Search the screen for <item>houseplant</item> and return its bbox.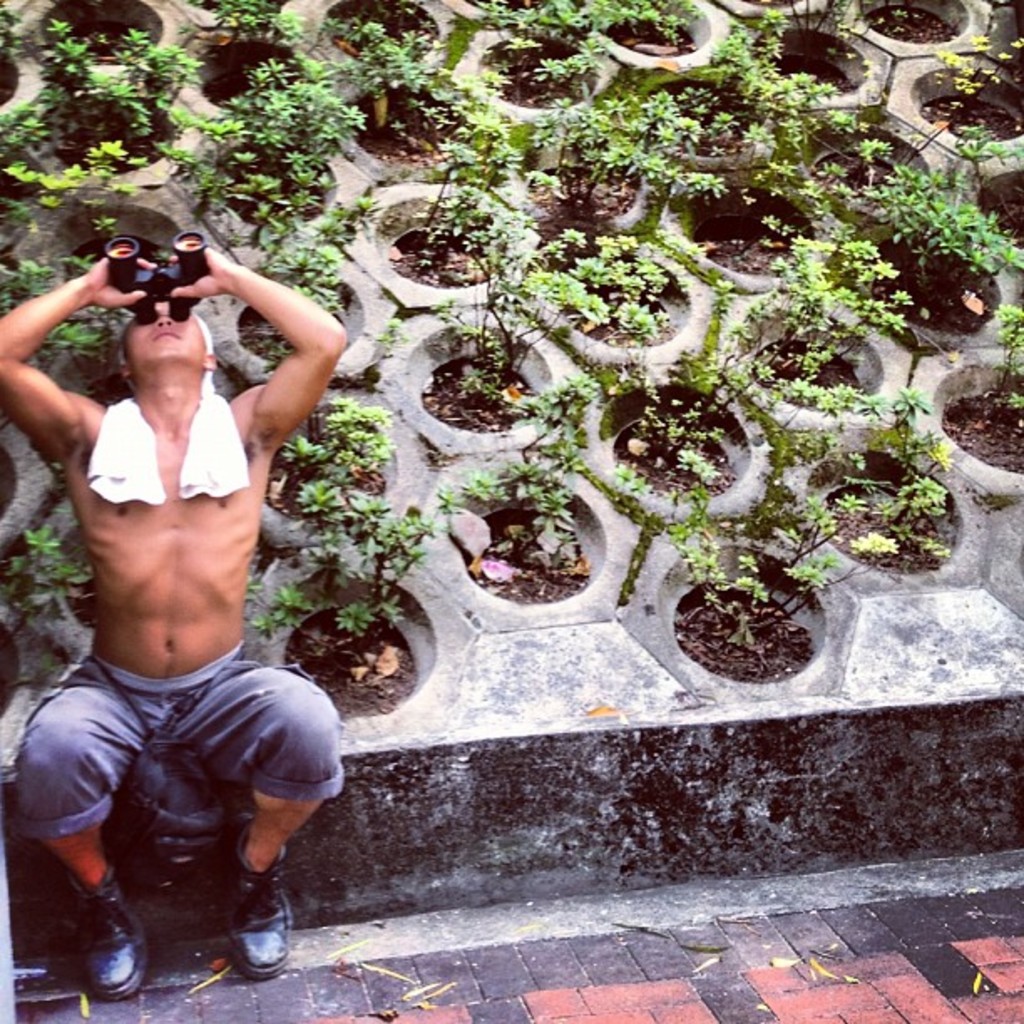
Found: [977,303,1022,432].
